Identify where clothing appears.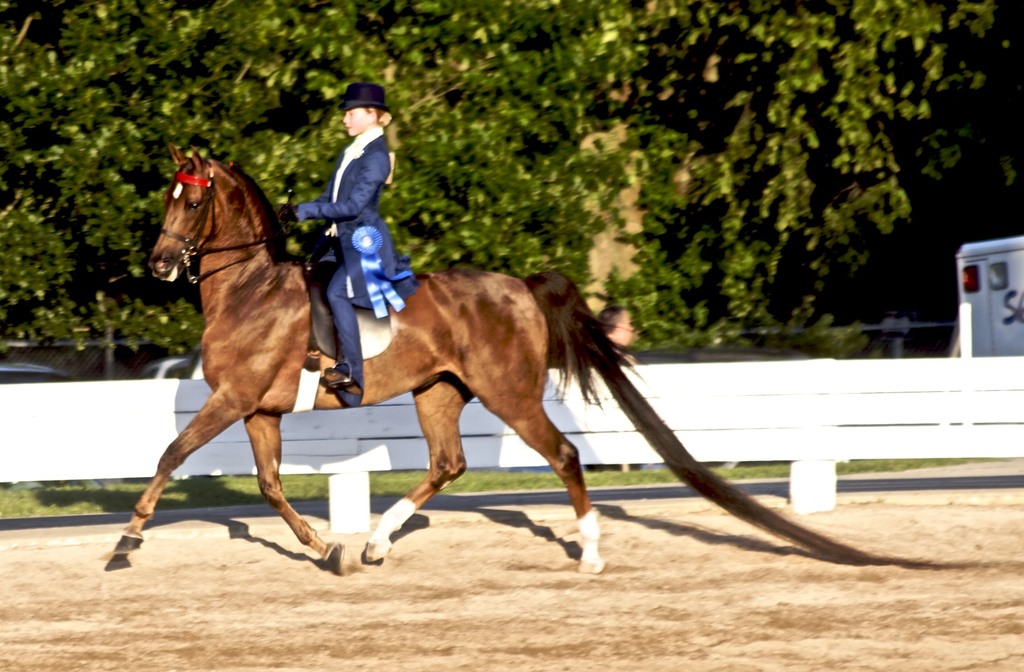
Appears at box(299, 124, 416, 392).
